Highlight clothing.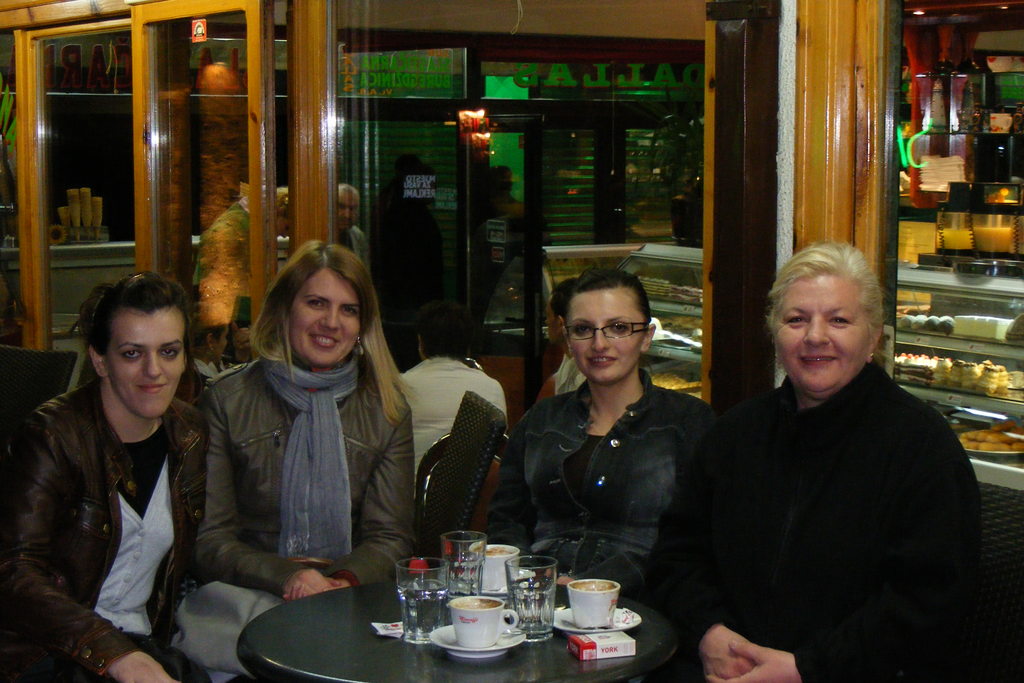
Highlighted region: <region>161, 349, 416, 682</region>.
